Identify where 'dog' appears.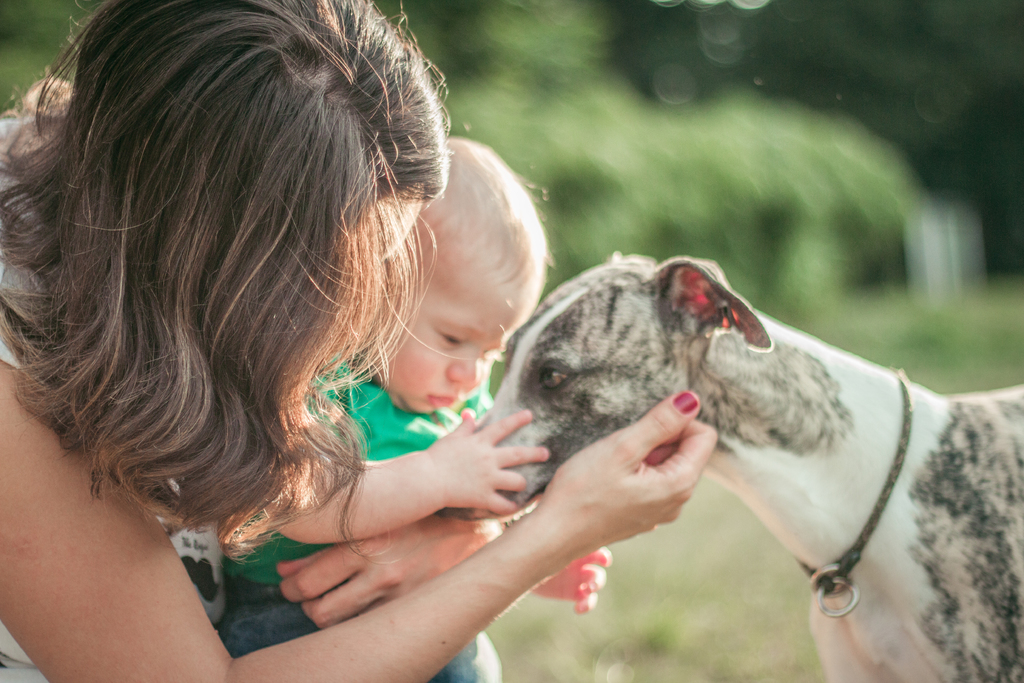
Appears at (x1=429, y1=251, x2=1023, y2=680).
